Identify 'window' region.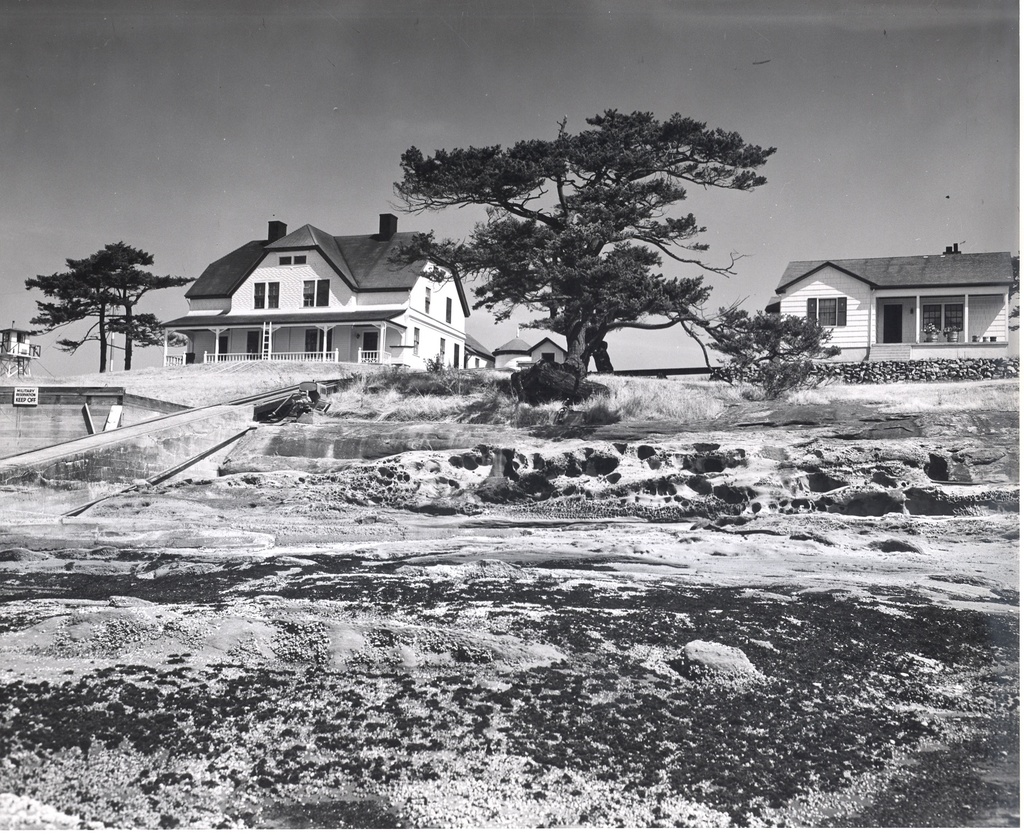
Region: 213 334 228 363.
